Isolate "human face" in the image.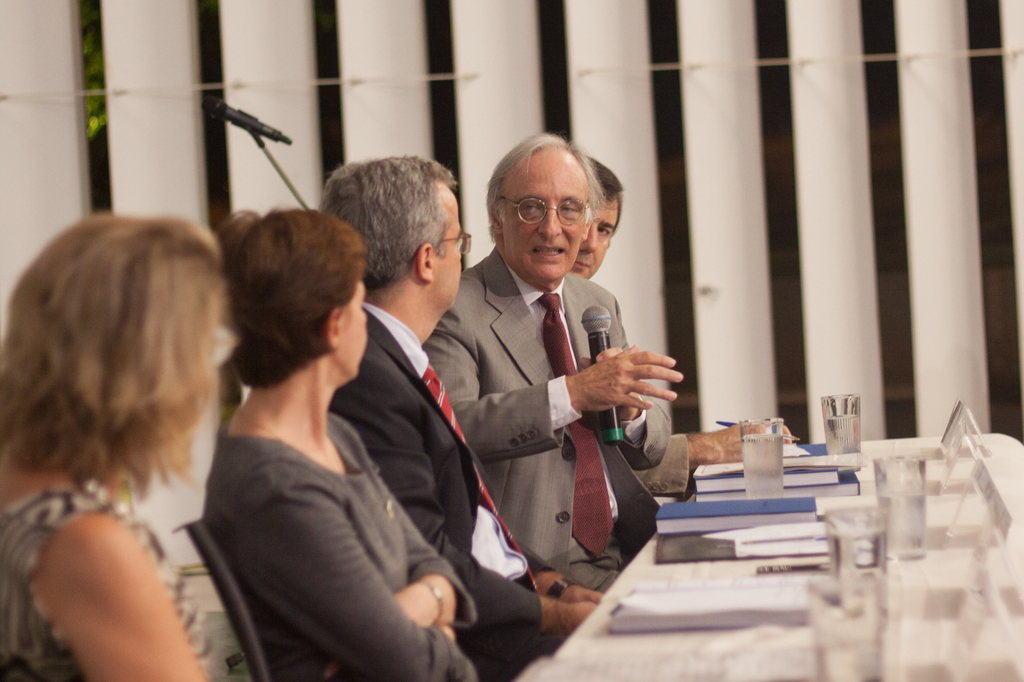
Isolated region: Rect(335, 282, 368, 381).
